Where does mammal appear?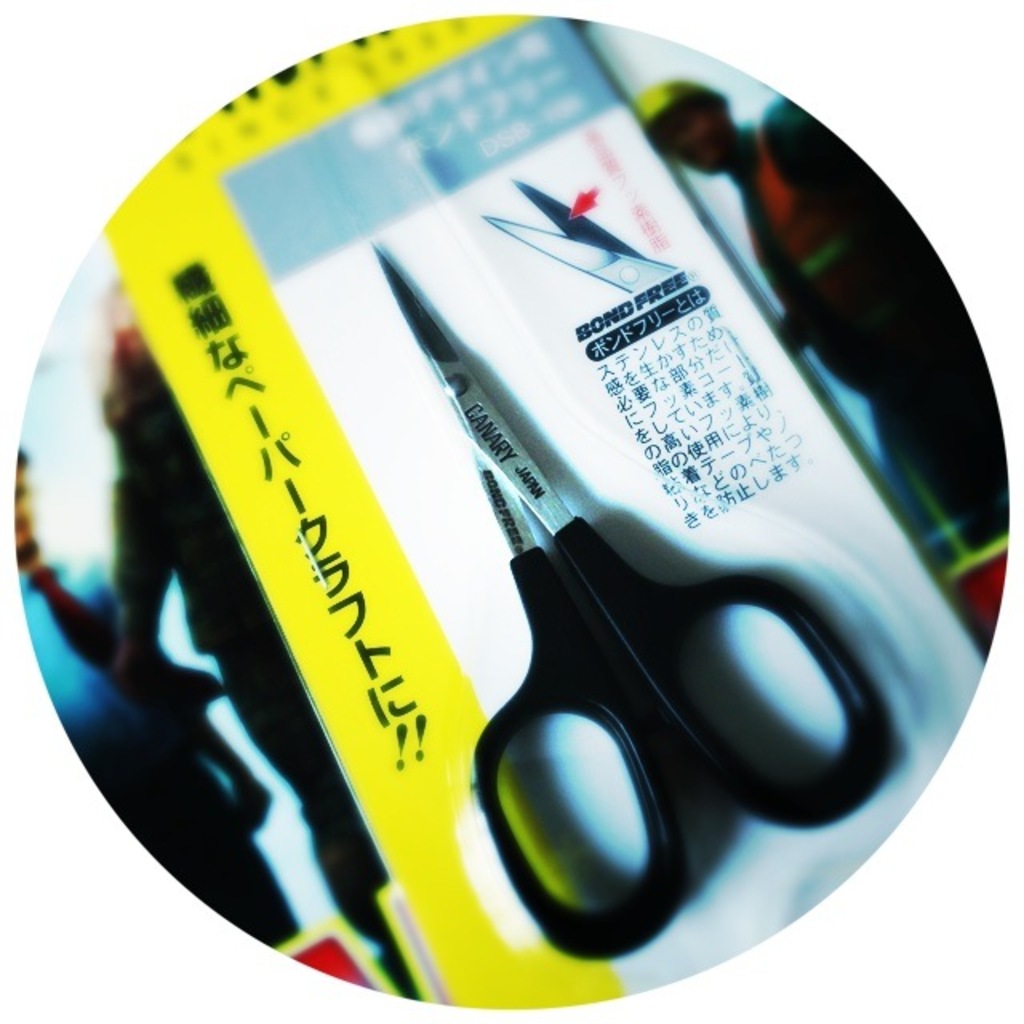
Appears at <region>107, 280, 422, 998</region>.
